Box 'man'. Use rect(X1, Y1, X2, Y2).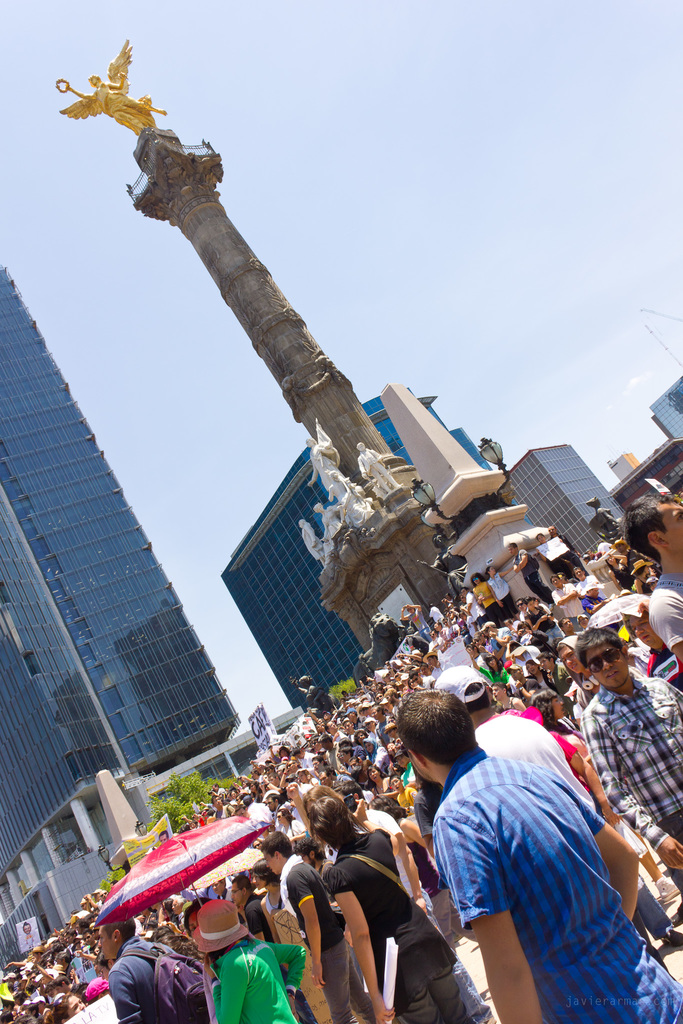
rect(543, 528, 593, 579).
